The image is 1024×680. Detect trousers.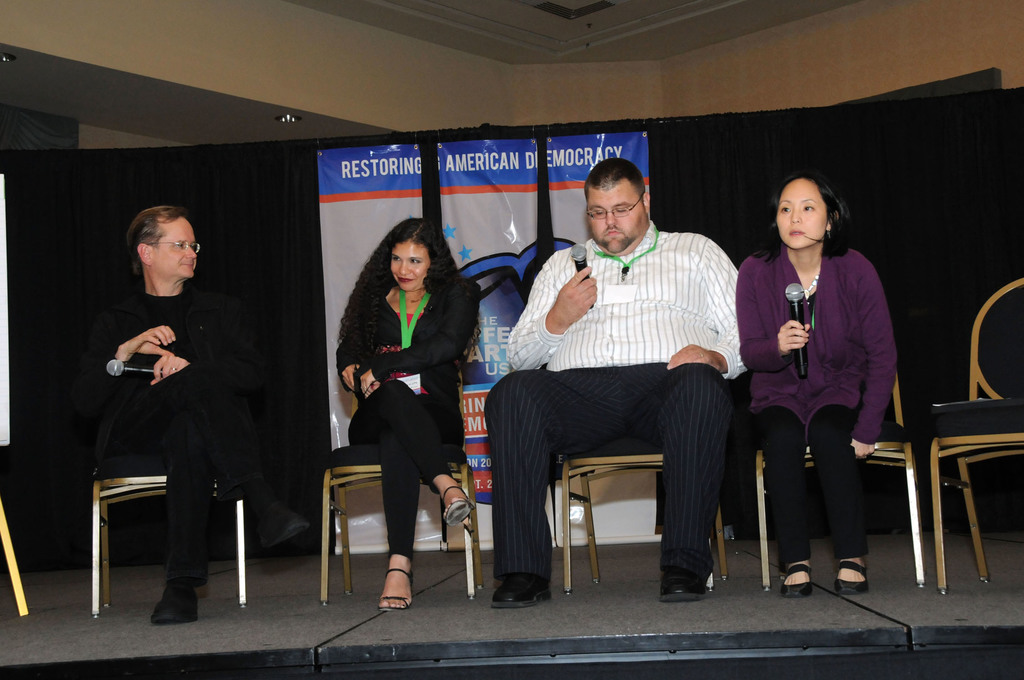
Detection: region(92, 379, 279, 597).
